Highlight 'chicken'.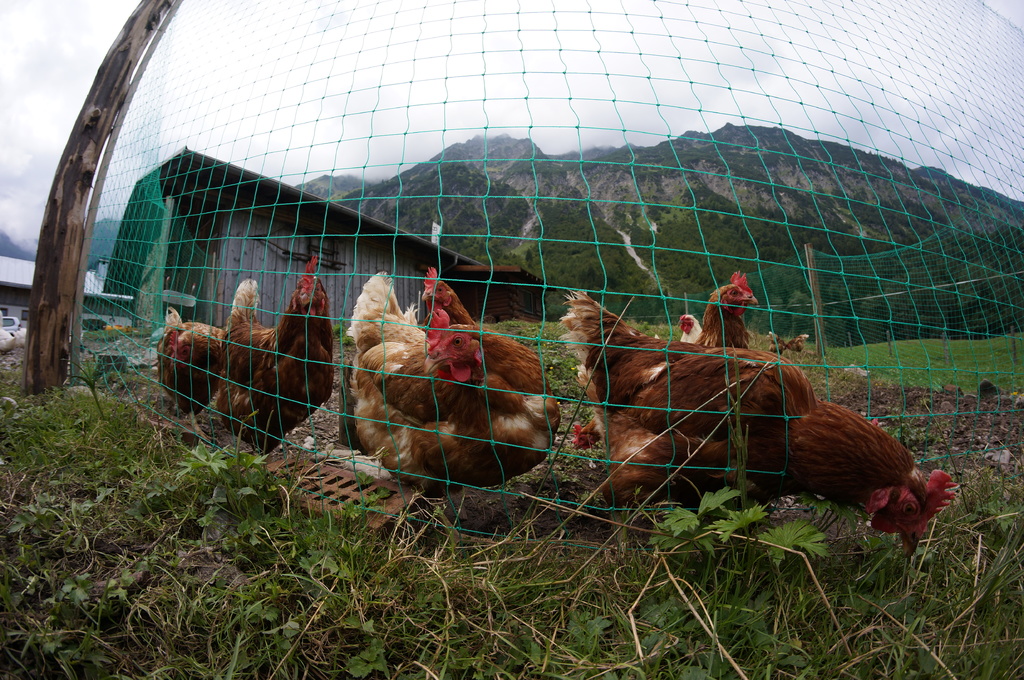
Highlighted region: crop(150, 298, 227, 420).
